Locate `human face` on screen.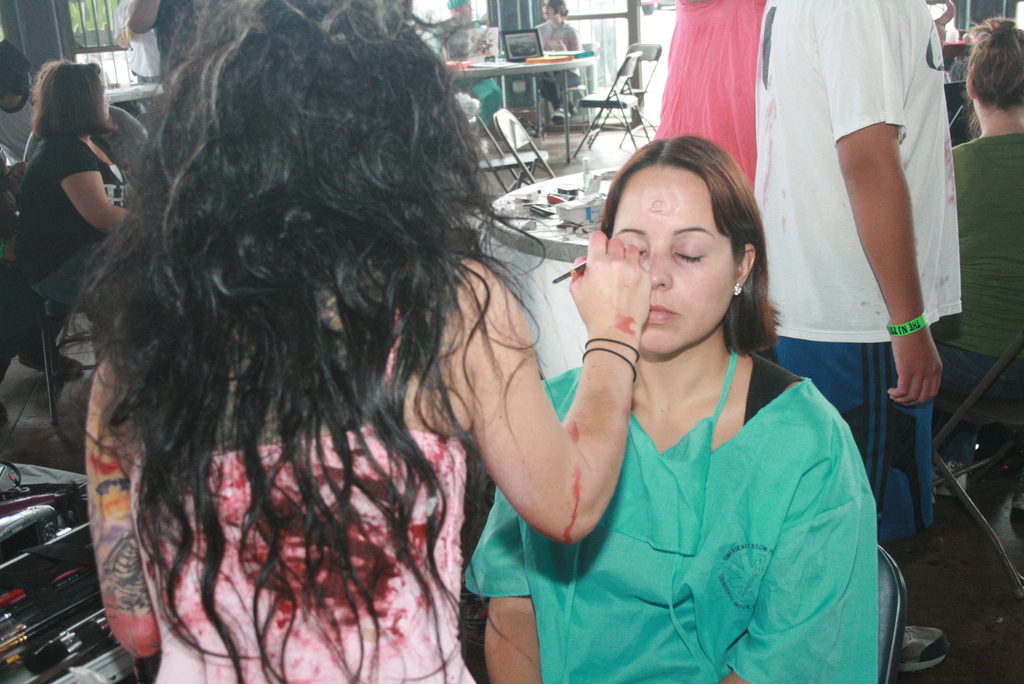
On screen at [544,0,560,19].
